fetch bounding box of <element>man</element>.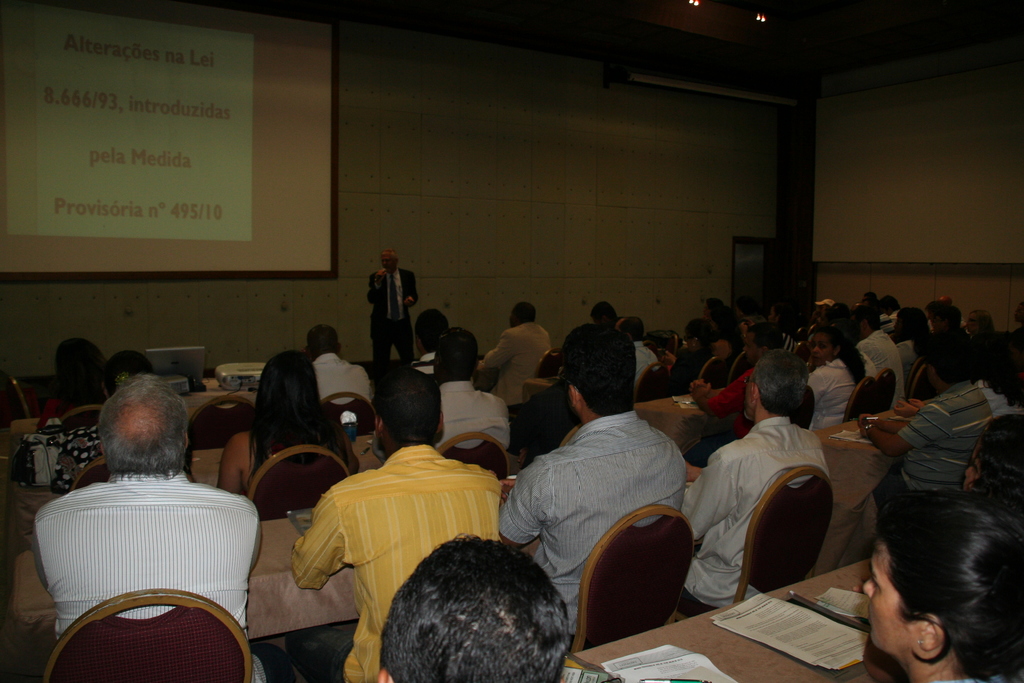
Bbox: [430, 324, 515, 458].
